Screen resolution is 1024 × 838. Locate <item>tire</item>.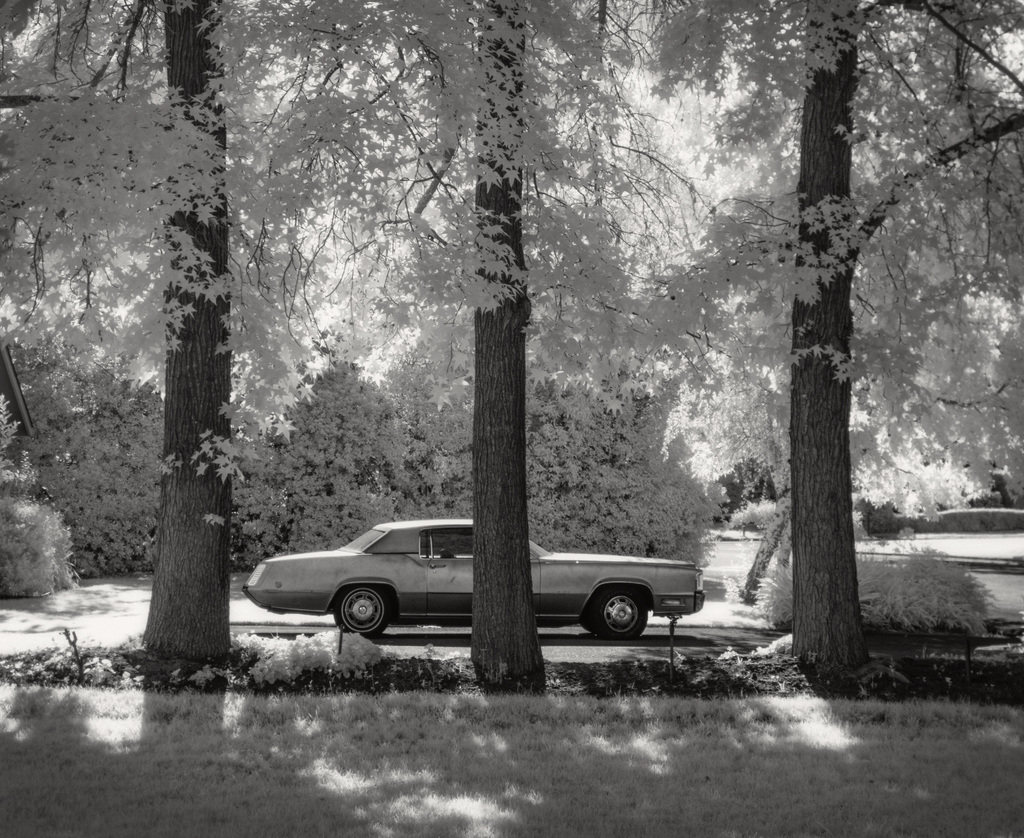
x1=586, y1=581, x2=650, y2=643.
